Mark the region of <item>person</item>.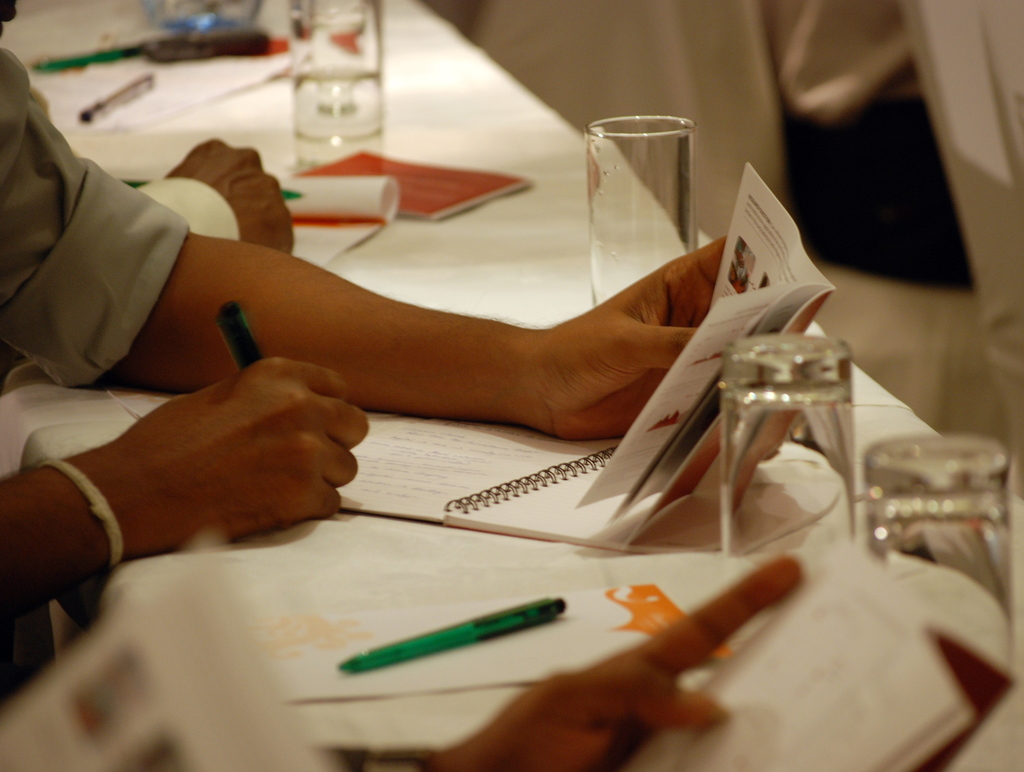
Region: 0, 0, 296, 254.
